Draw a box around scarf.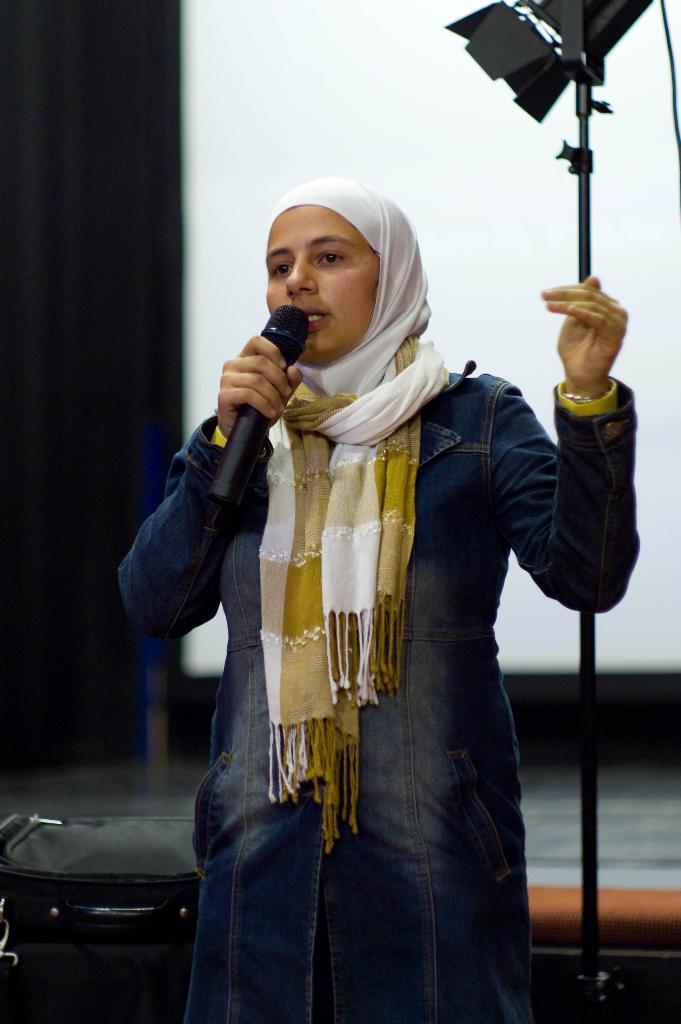
bbox=(247, 176, 457, 846).
